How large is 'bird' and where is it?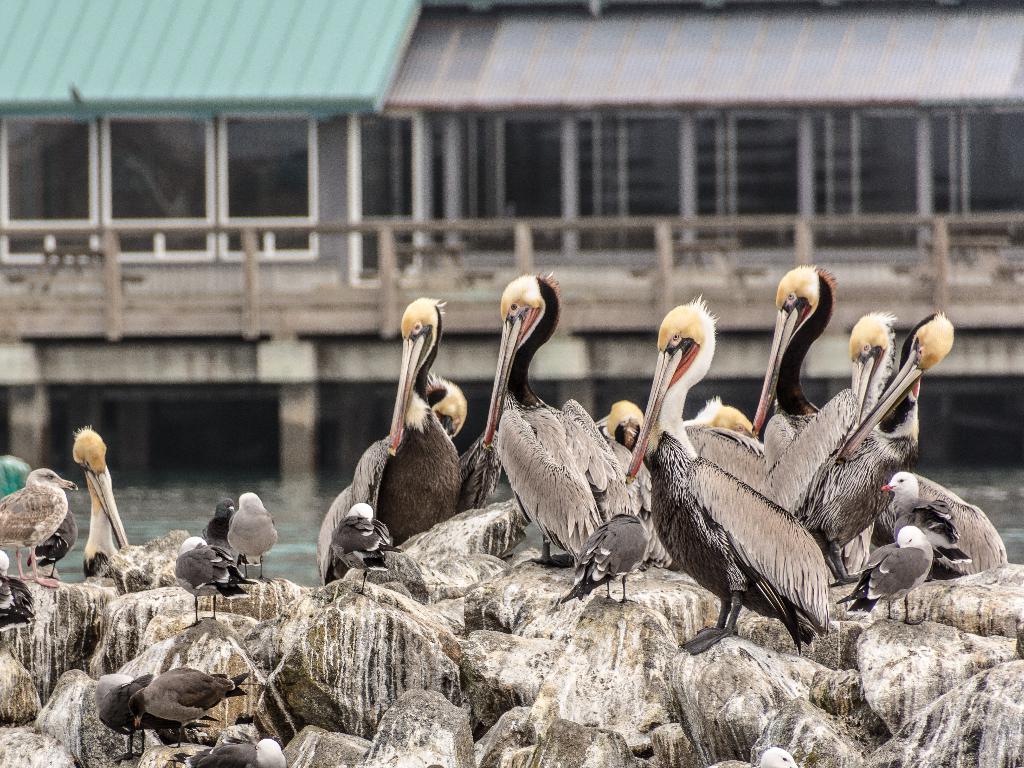
Bounding box: bbox(310, 378, 463, 590).
